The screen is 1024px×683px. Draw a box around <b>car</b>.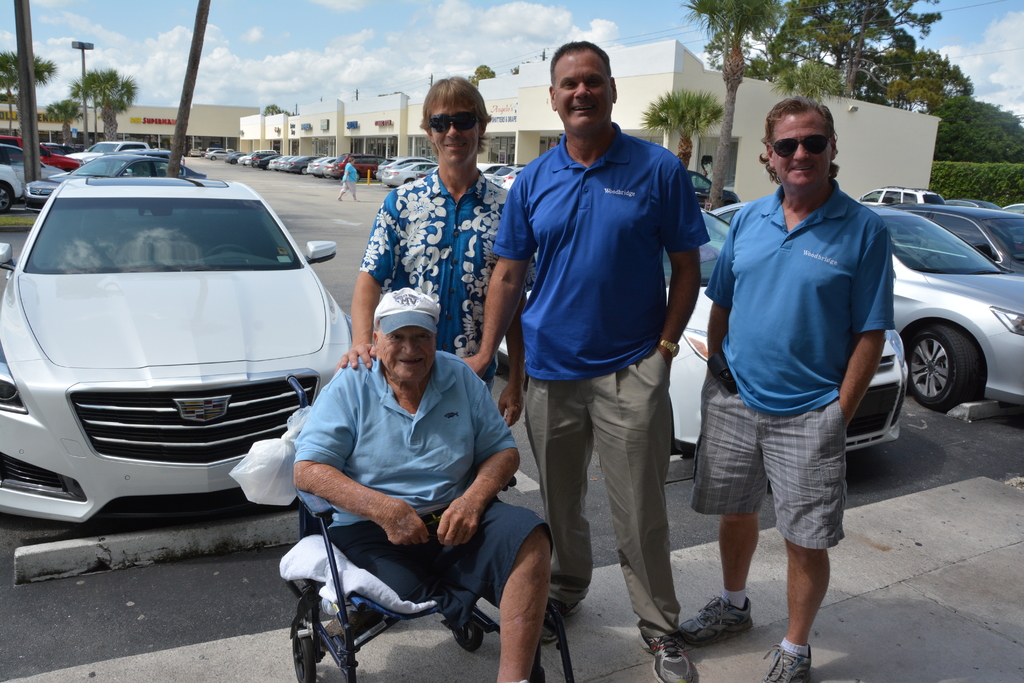
crop(897, 201, 1023, 273).
